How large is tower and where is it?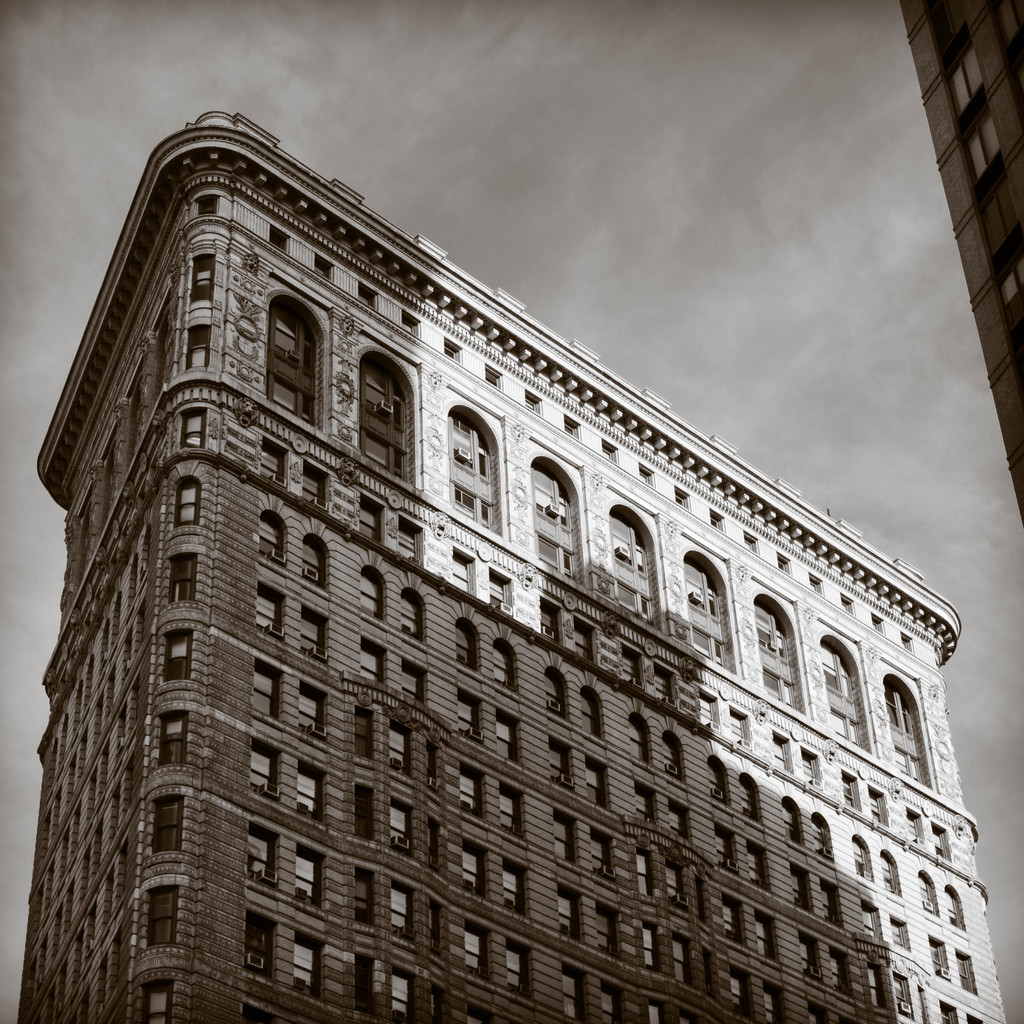
Bounding box: (x1=899, y1=0, x2=1023, y2=518).
